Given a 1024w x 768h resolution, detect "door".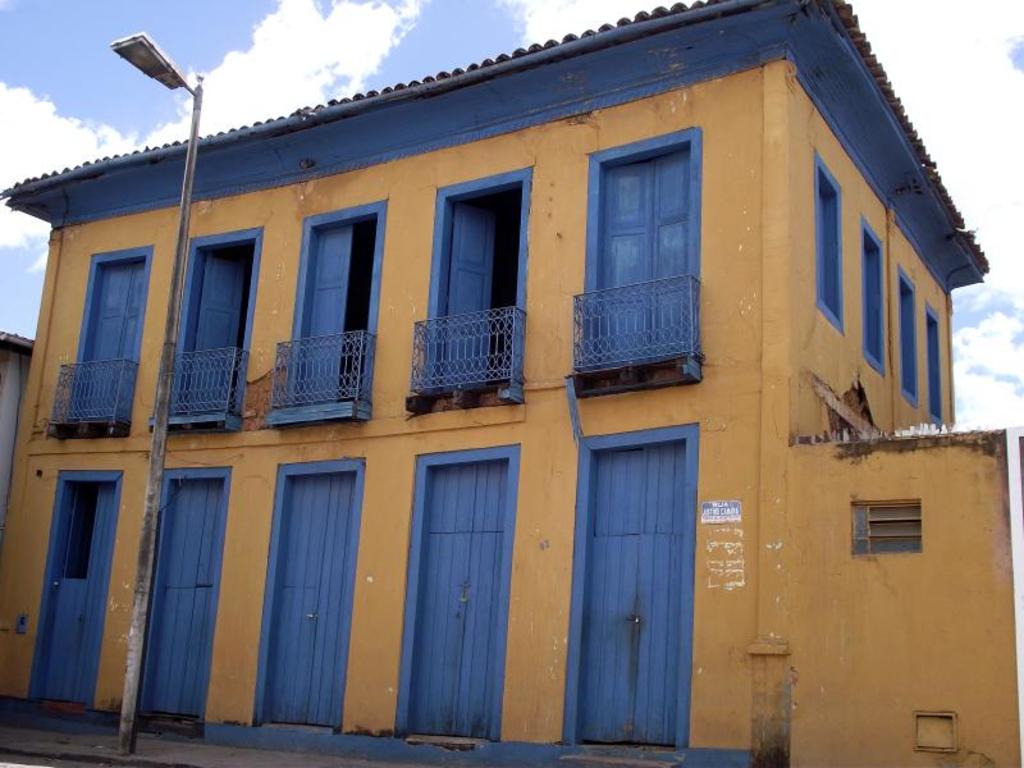
40,488,114,704.
